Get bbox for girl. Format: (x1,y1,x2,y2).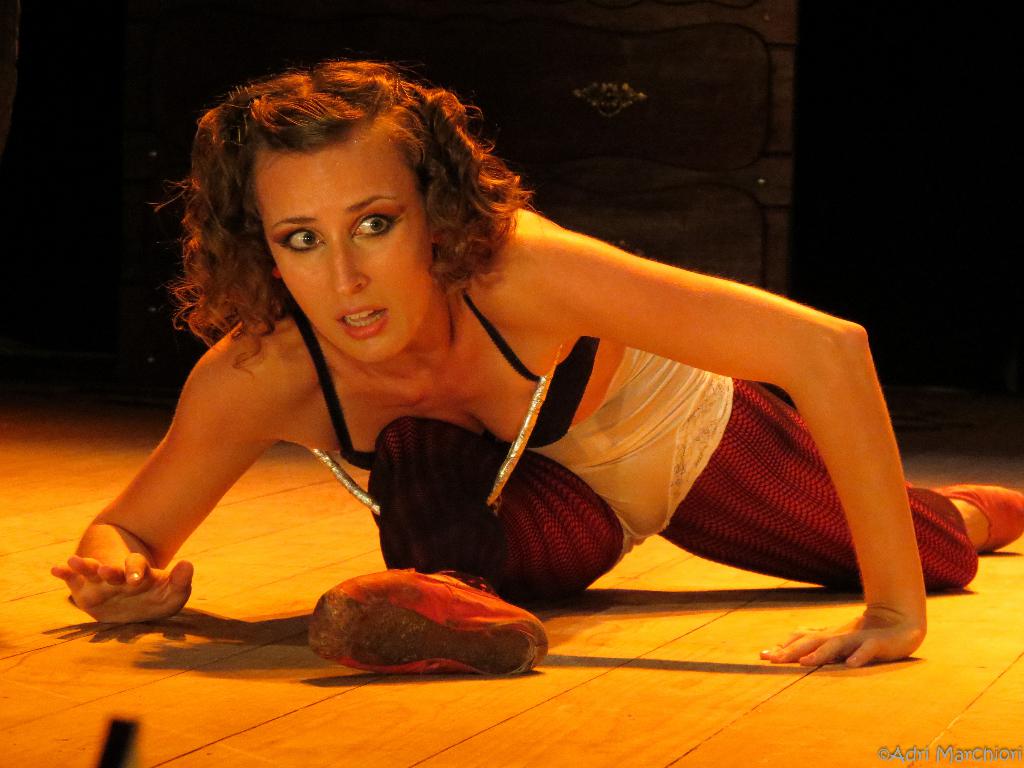
(48,59,1023,675).
